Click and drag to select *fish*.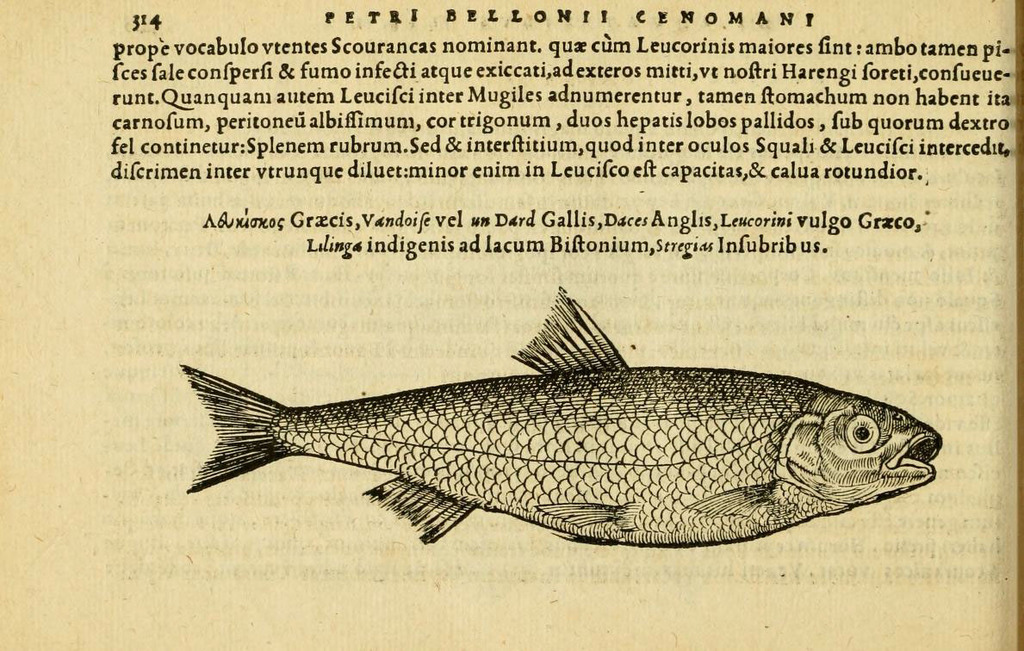
Selection: rect(164, 279, 941, 556).
